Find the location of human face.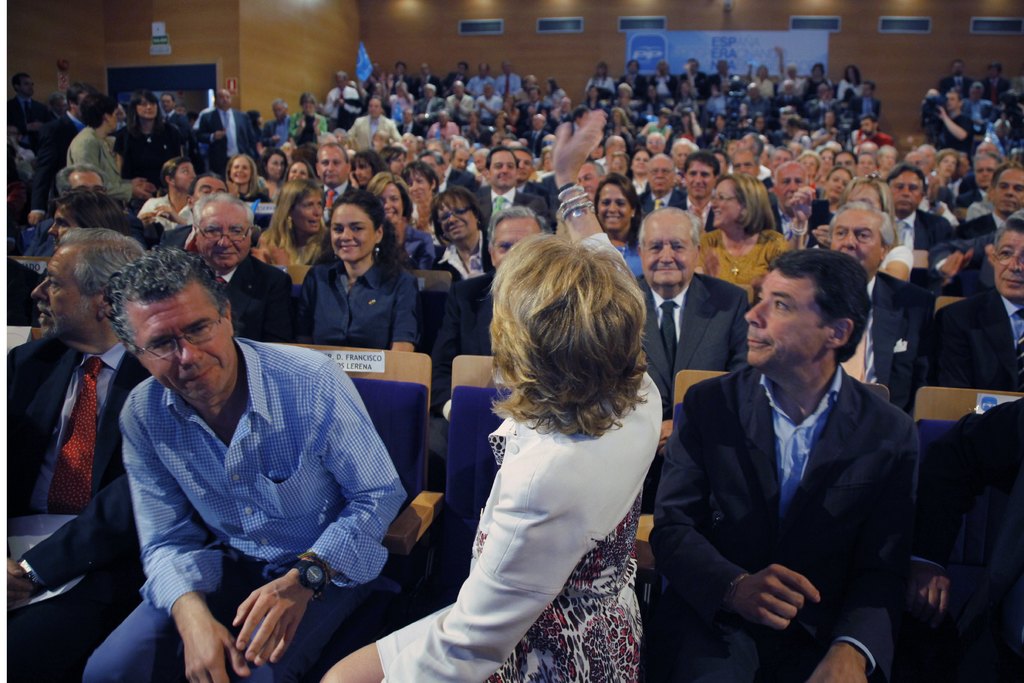
Location: detection(856, 151, 876, 182).
